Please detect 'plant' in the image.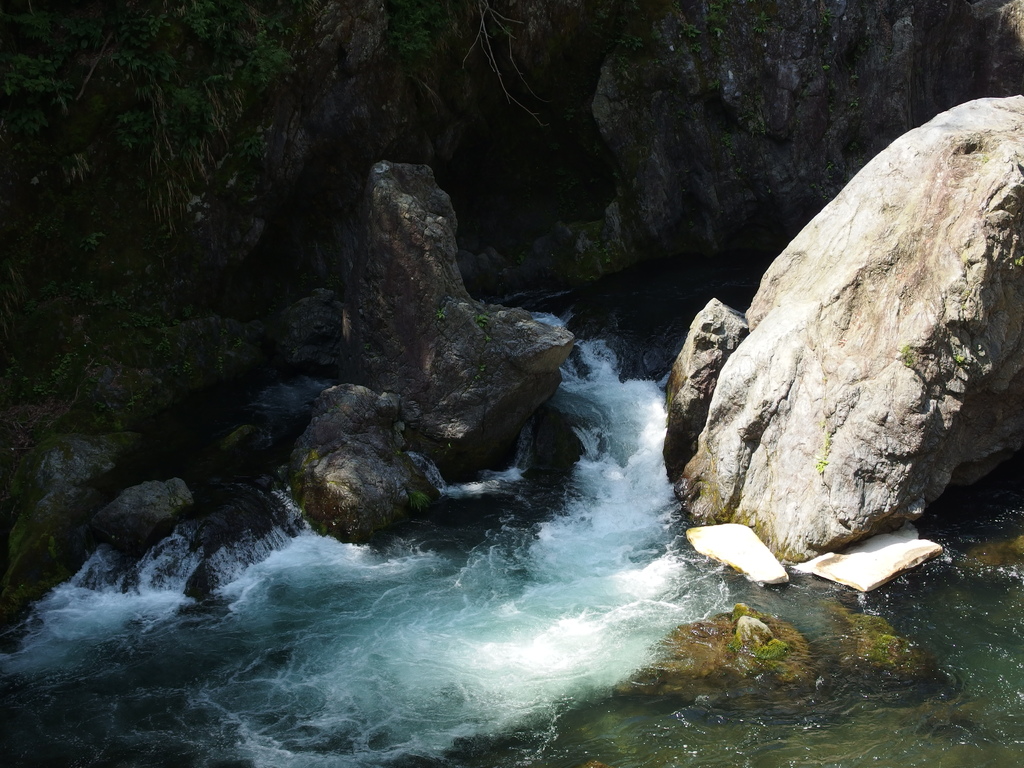
rect(691, 40, 703, 54).
